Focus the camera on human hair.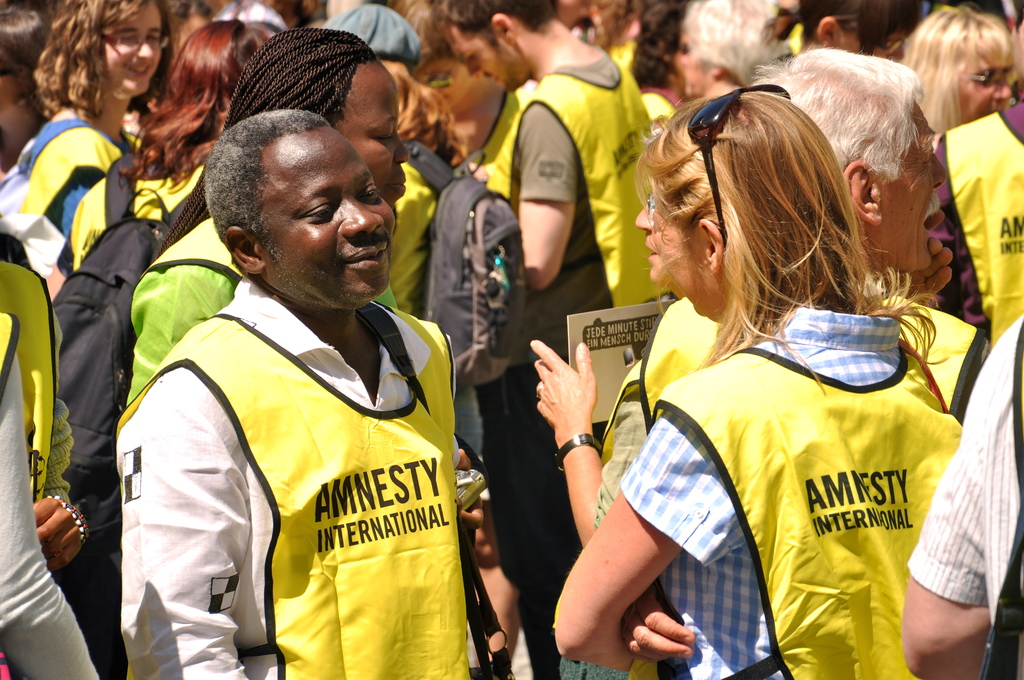
Focus region: BBox(795, 1, 863, 43).
